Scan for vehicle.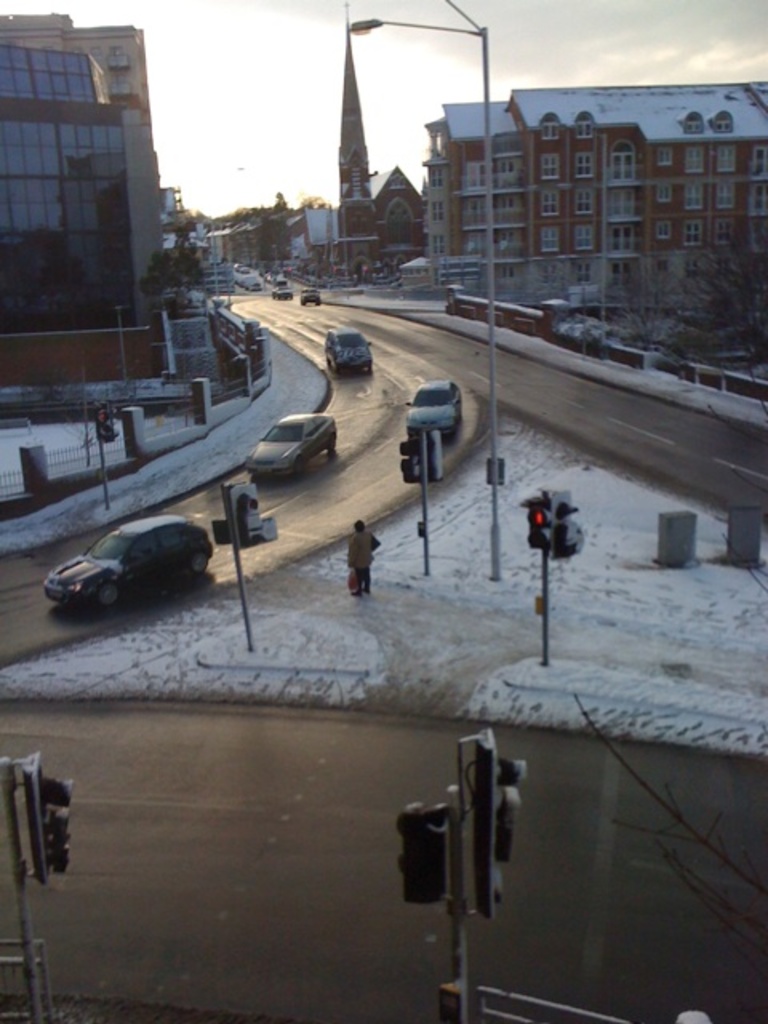
Scan result: [323,323,374,374].
